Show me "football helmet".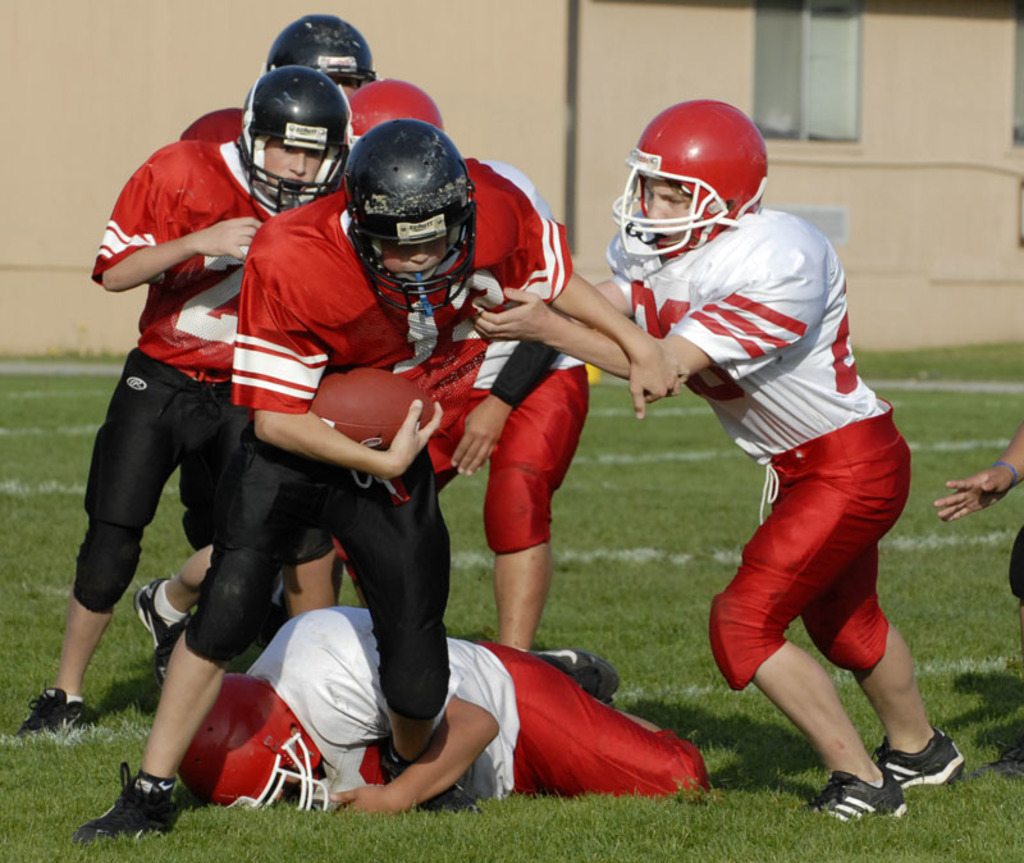
"football helmet" is here: box(186, 668, 342, 818).
